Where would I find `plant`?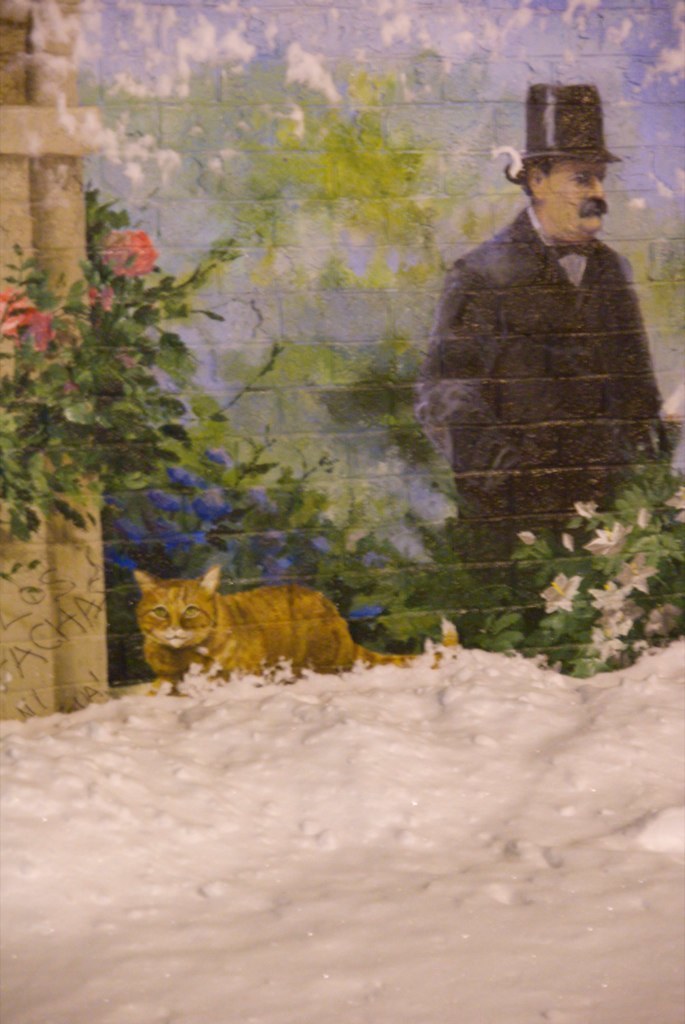
At Rect(519, 457, 665, 678).
